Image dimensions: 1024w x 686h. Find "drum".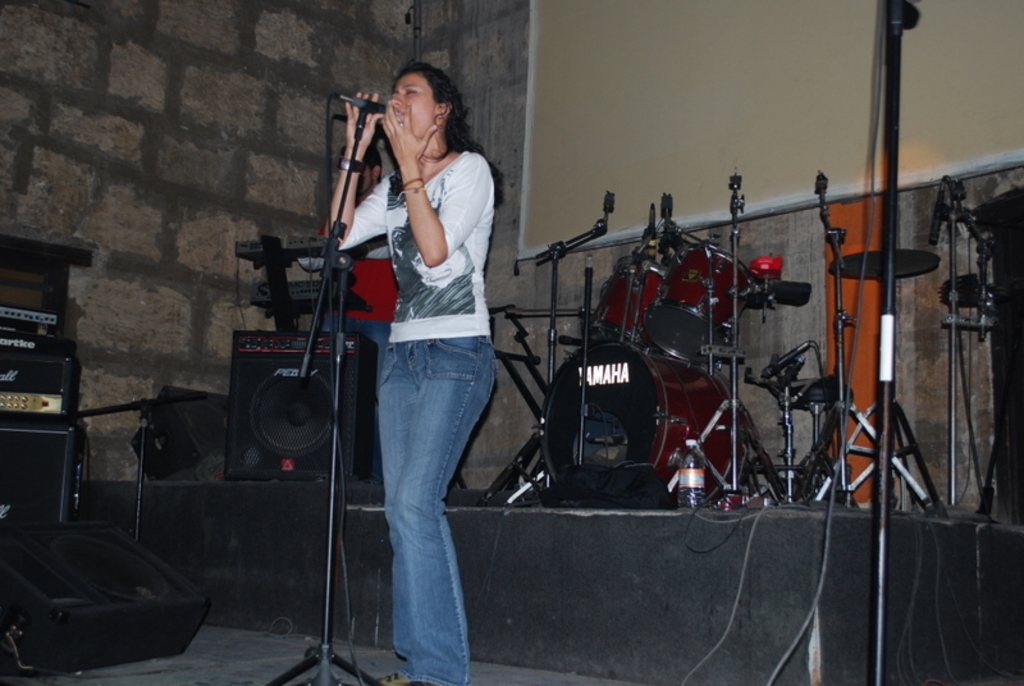
Rect(588, 253, 669, 348).
